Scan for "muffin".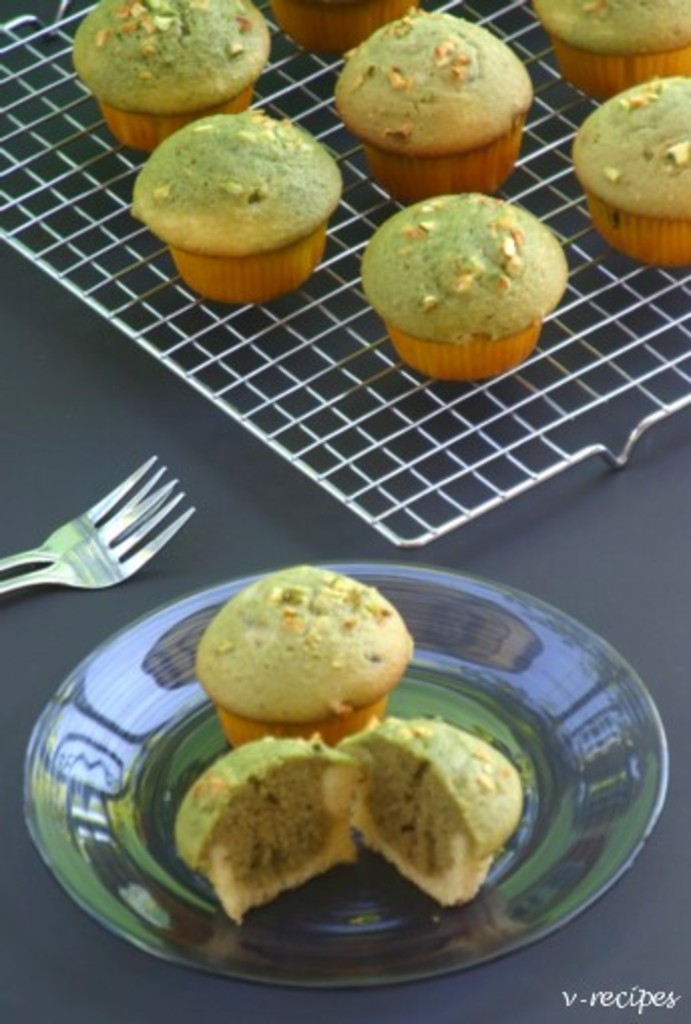
Scan result: Rect(333, 717, 524, 912).
